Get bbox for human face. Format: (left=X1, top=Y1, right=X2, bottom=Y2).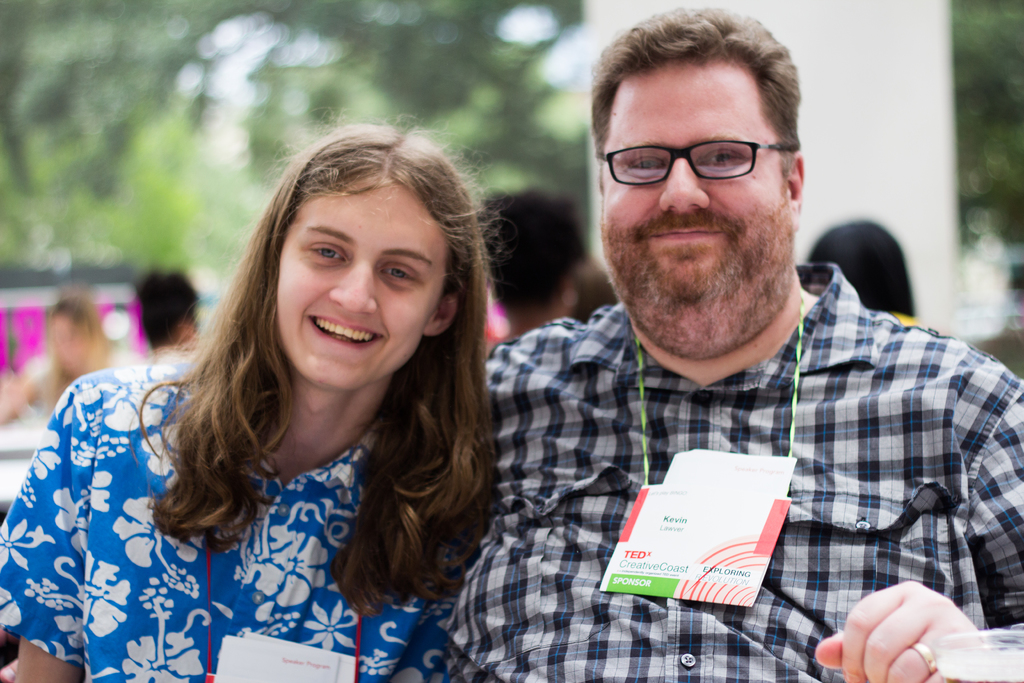
(left=596, top=57, right=788, bottom=298).
